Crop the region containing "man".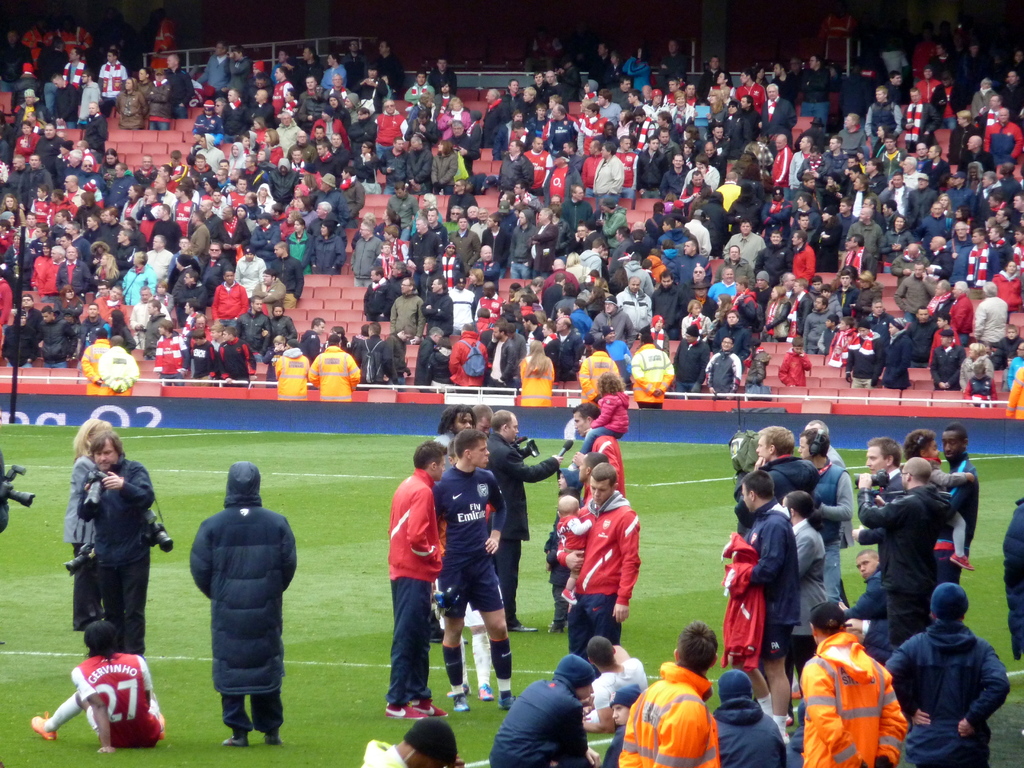
Crop region: 445/324/486/387.
